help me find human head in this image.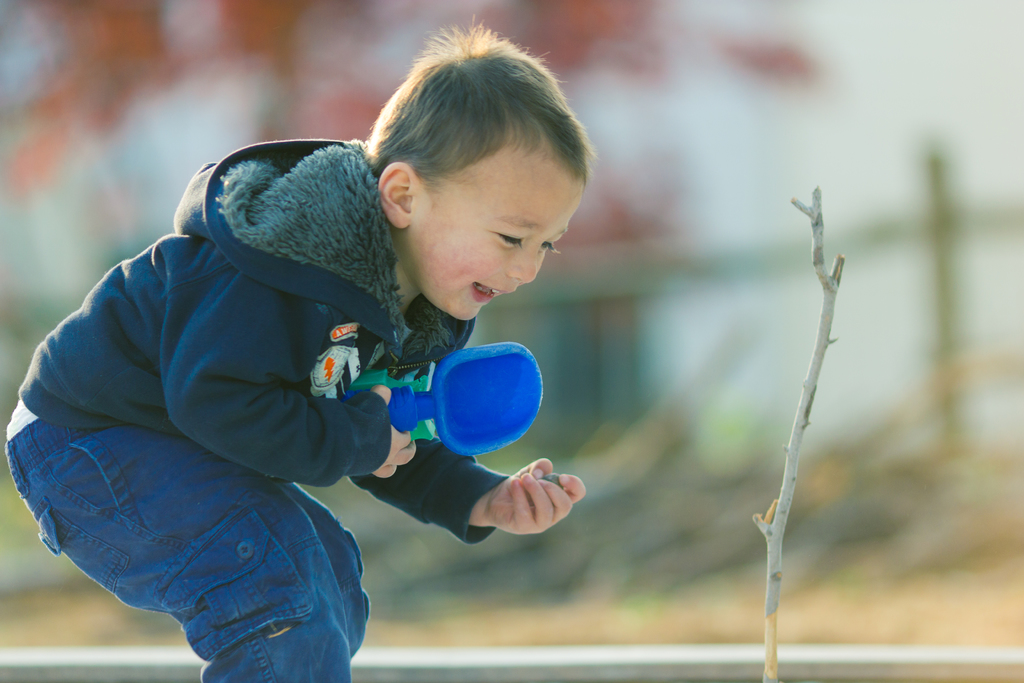
Found it: 349,32,586,304.
